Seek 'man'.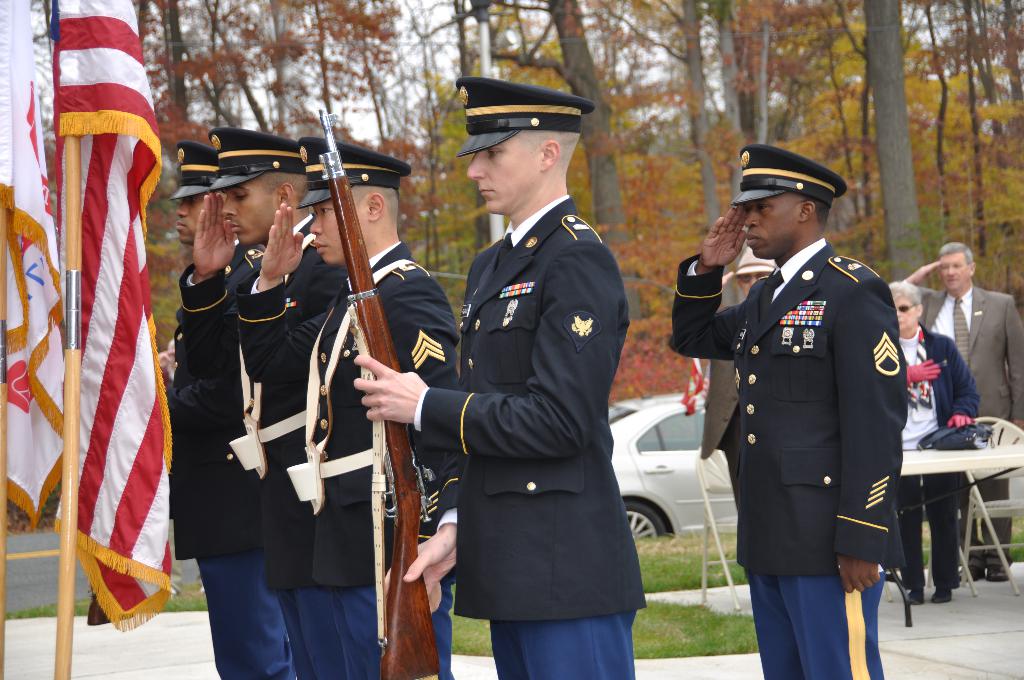
Rect(902, 241, 1023, 581).
